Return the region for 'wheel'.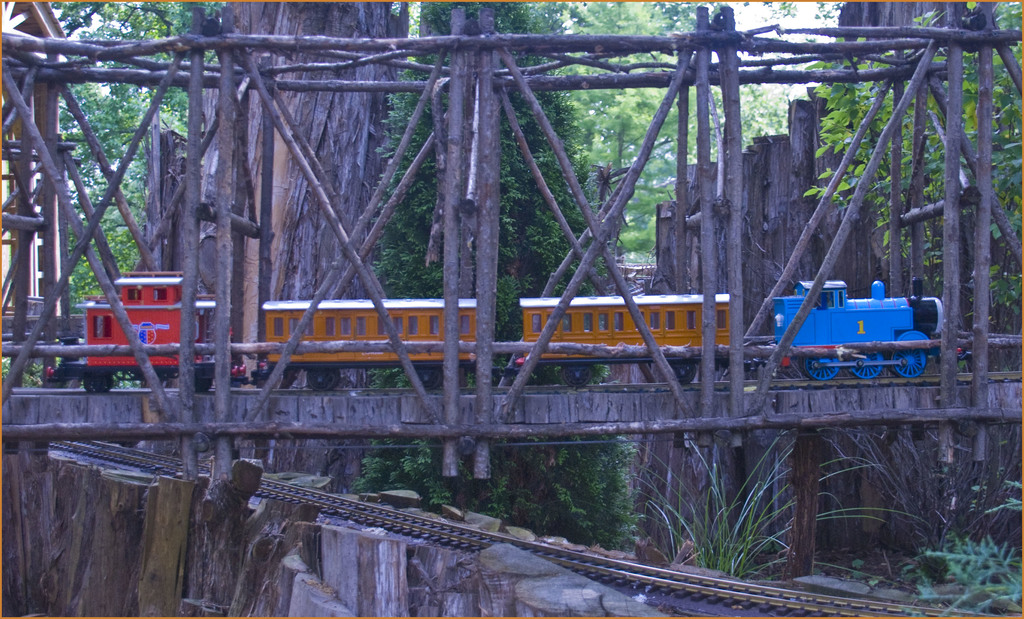
select_region(668, 356, 698, 383).
